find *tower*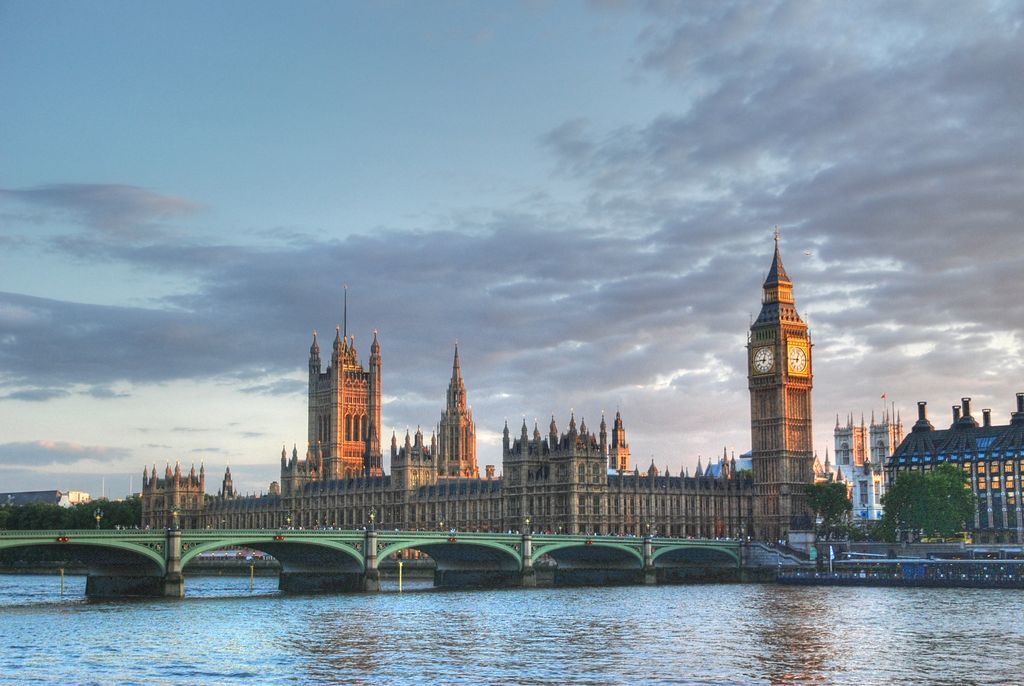
box(610, 411, 631, 475)
